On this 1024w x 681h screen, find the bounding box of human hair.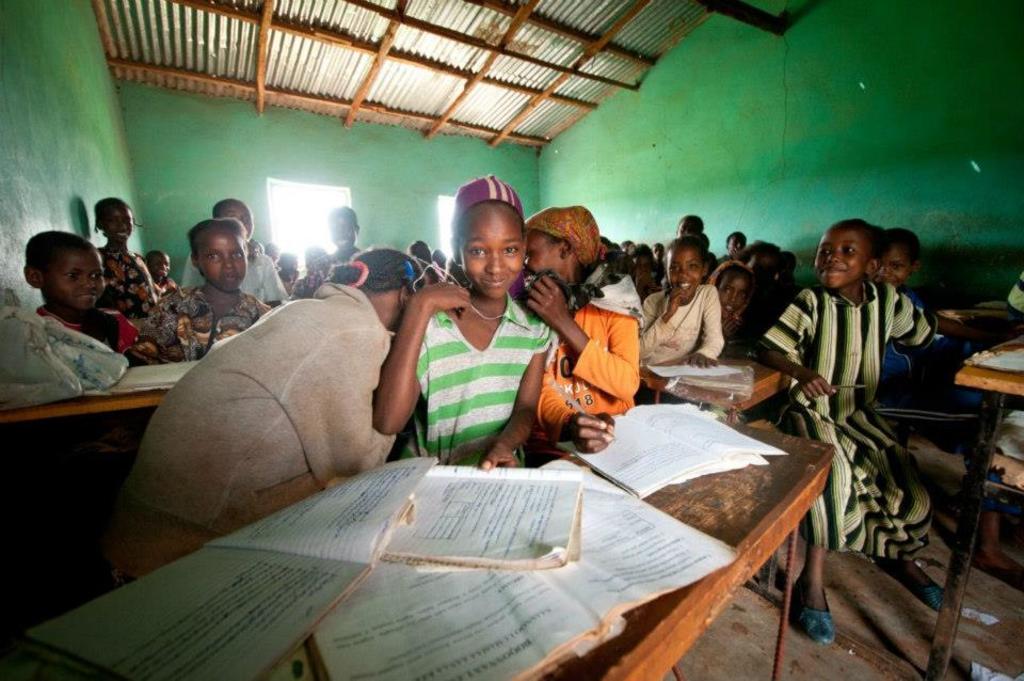
Bounding box: 211,195,252,221.
